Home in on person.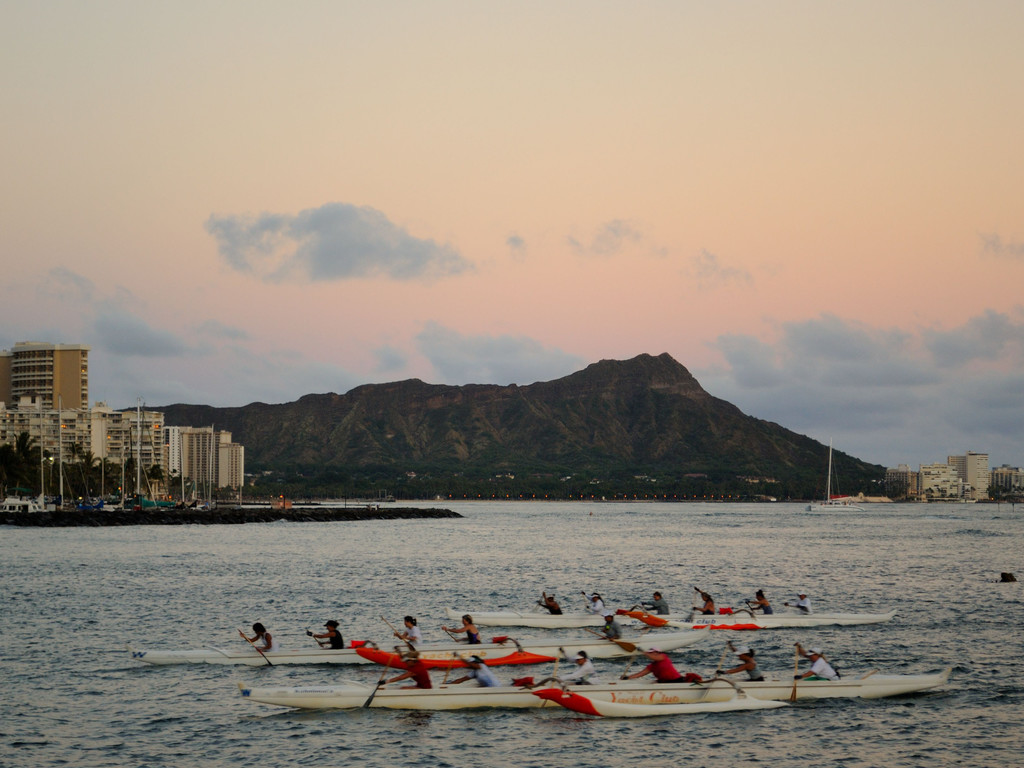
Homed in at 598/607/619/644.
